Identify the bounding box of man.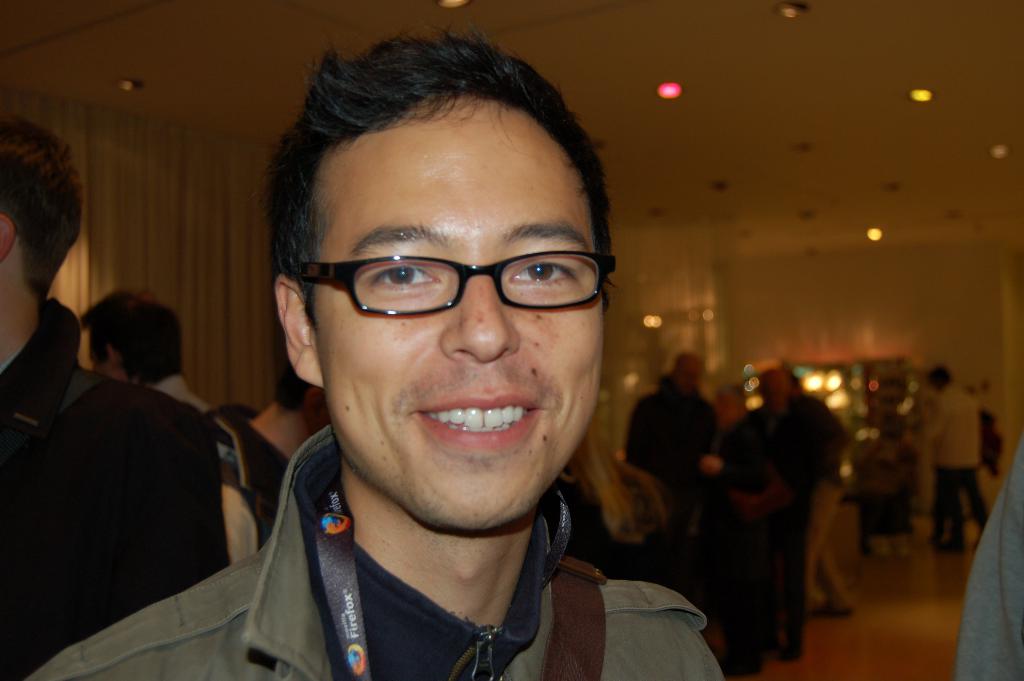
<bbox>797, 372, 859, 618</bbox>.
